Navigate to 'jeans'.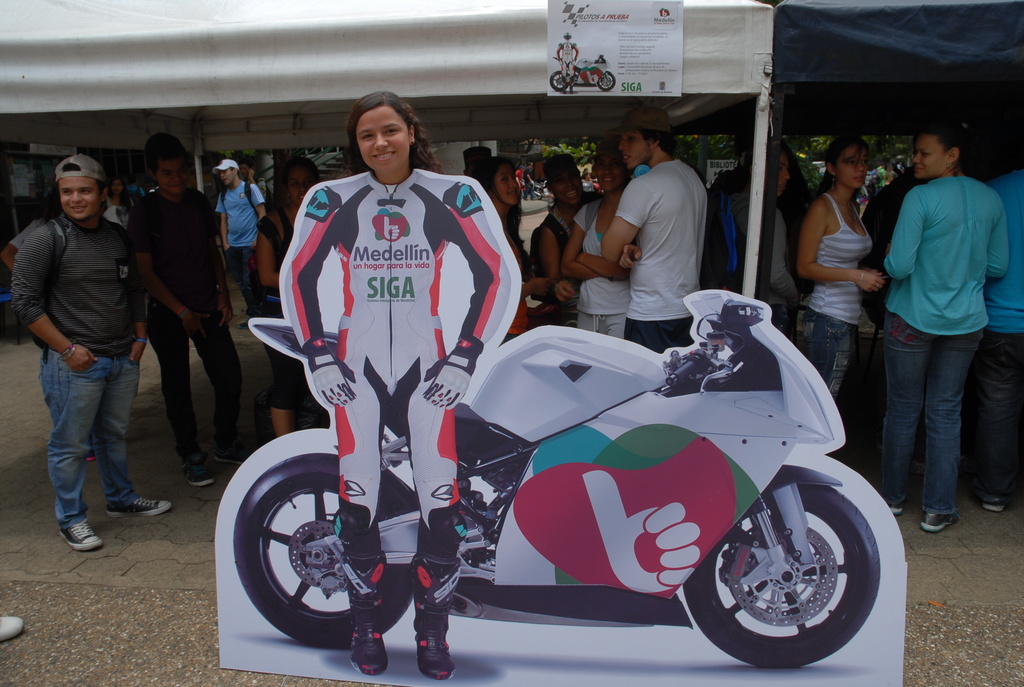
Navigation target: pyautogui.locateOnScreen(984, 326, 1023, 494).
